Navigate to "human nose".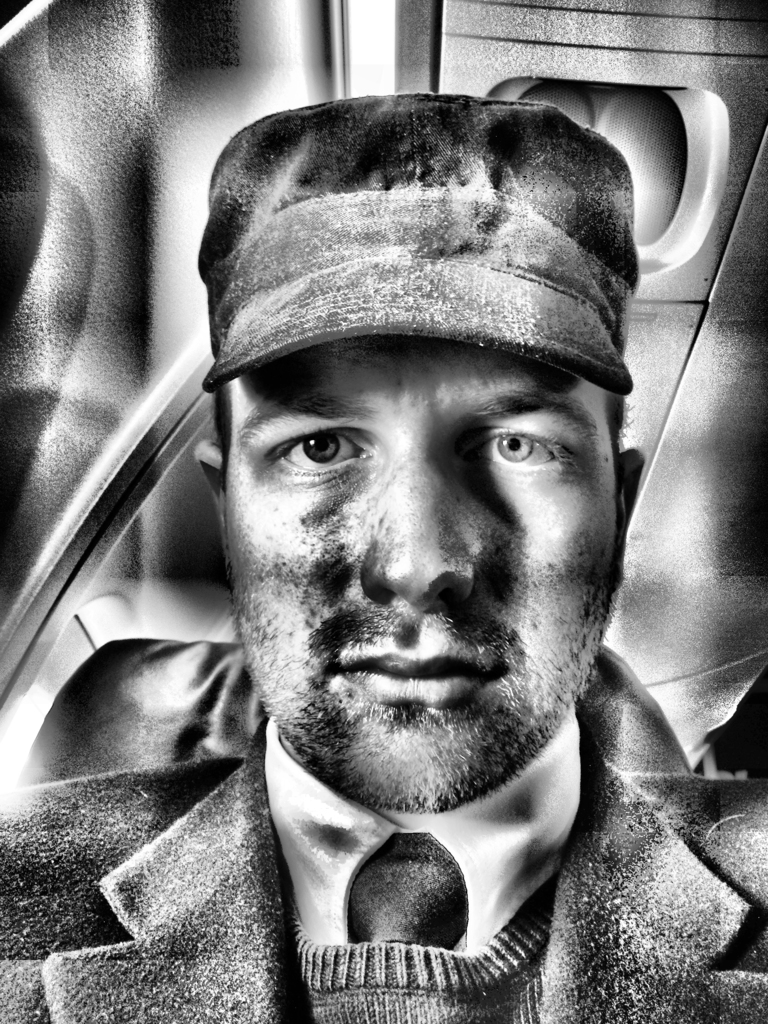
Navigation target: [355, 442, 479, 611].
